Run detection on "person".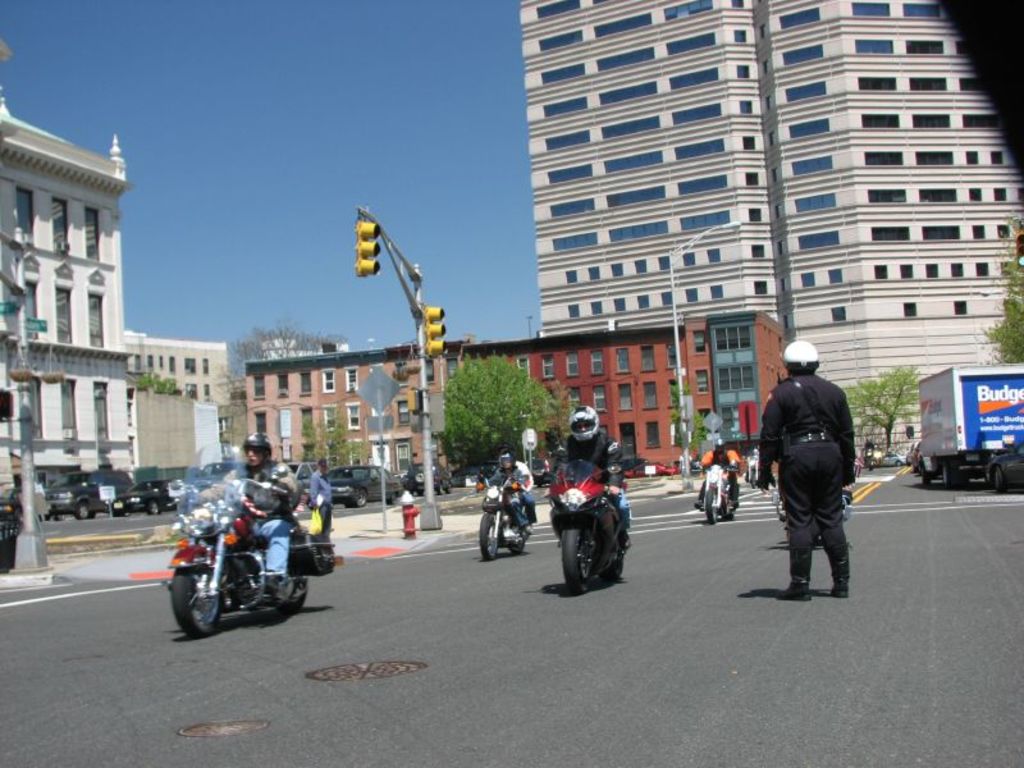
Result: <bbox>694, 439, 739, 515</bbox>.
